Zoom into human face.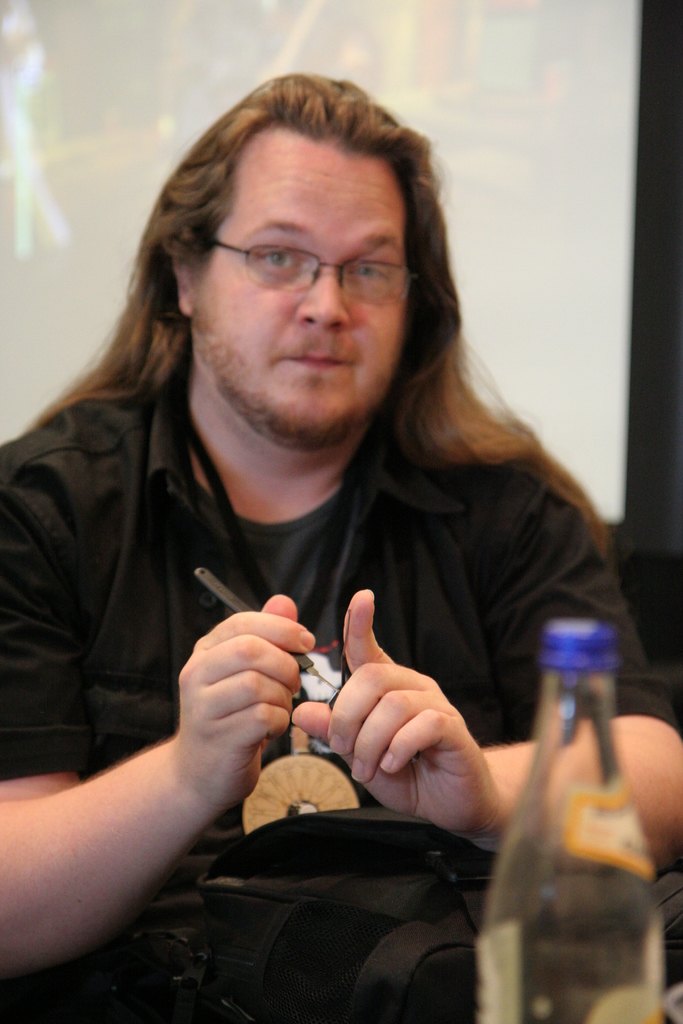
Zoom target: pyautogui.locateOnScreen(215, 127, 410, 444).
